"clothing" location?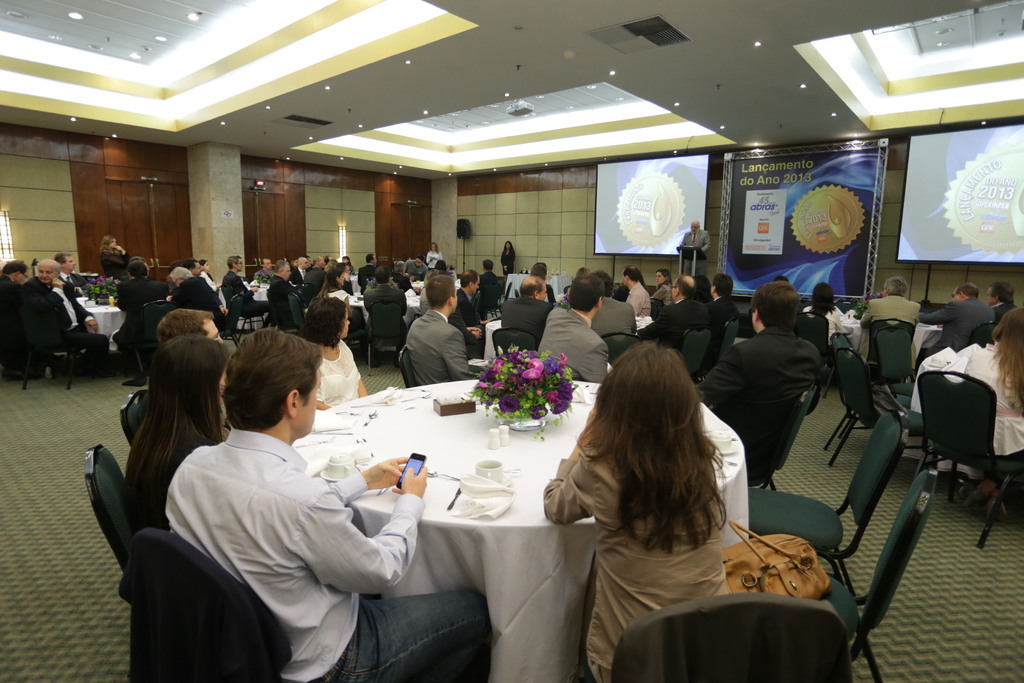
box=[19, 273, 110, 372]
